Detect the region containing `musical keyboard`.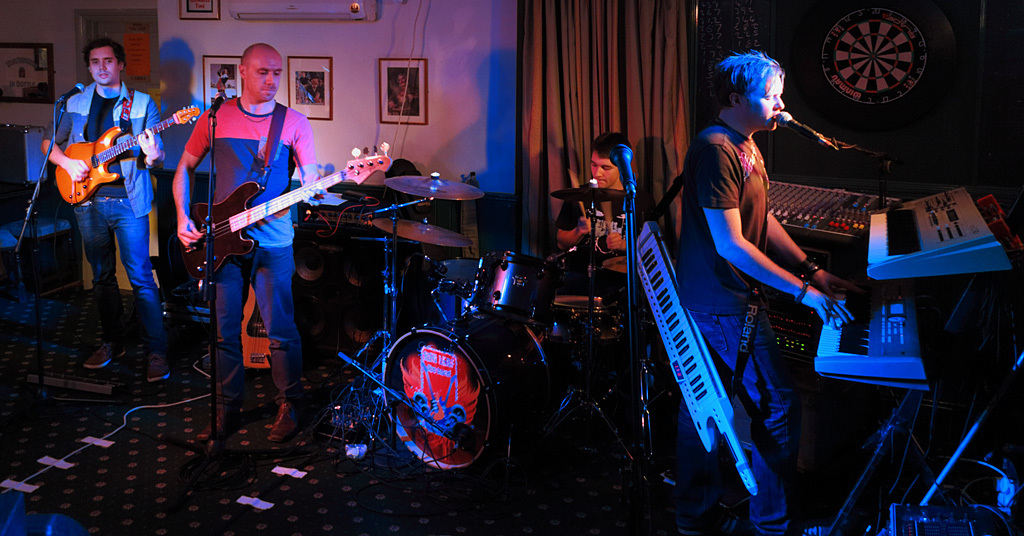
{"left": 631, "top": 221, "right": 752, "bottom": 482}.
